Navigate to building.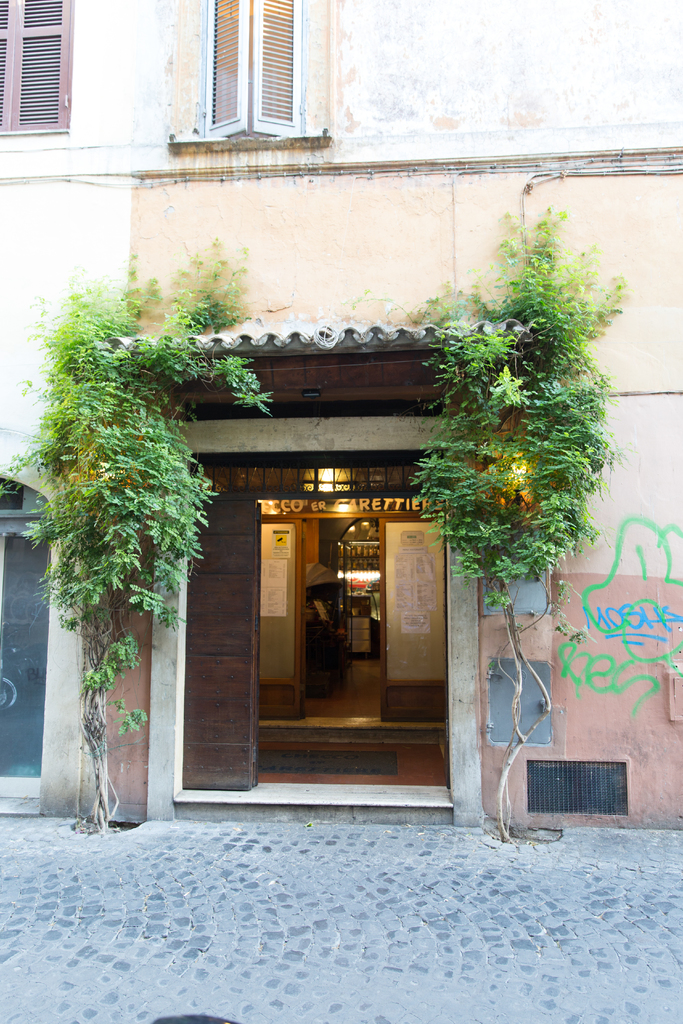
Navigation target: bbox=(0, 0, 682, 825).
